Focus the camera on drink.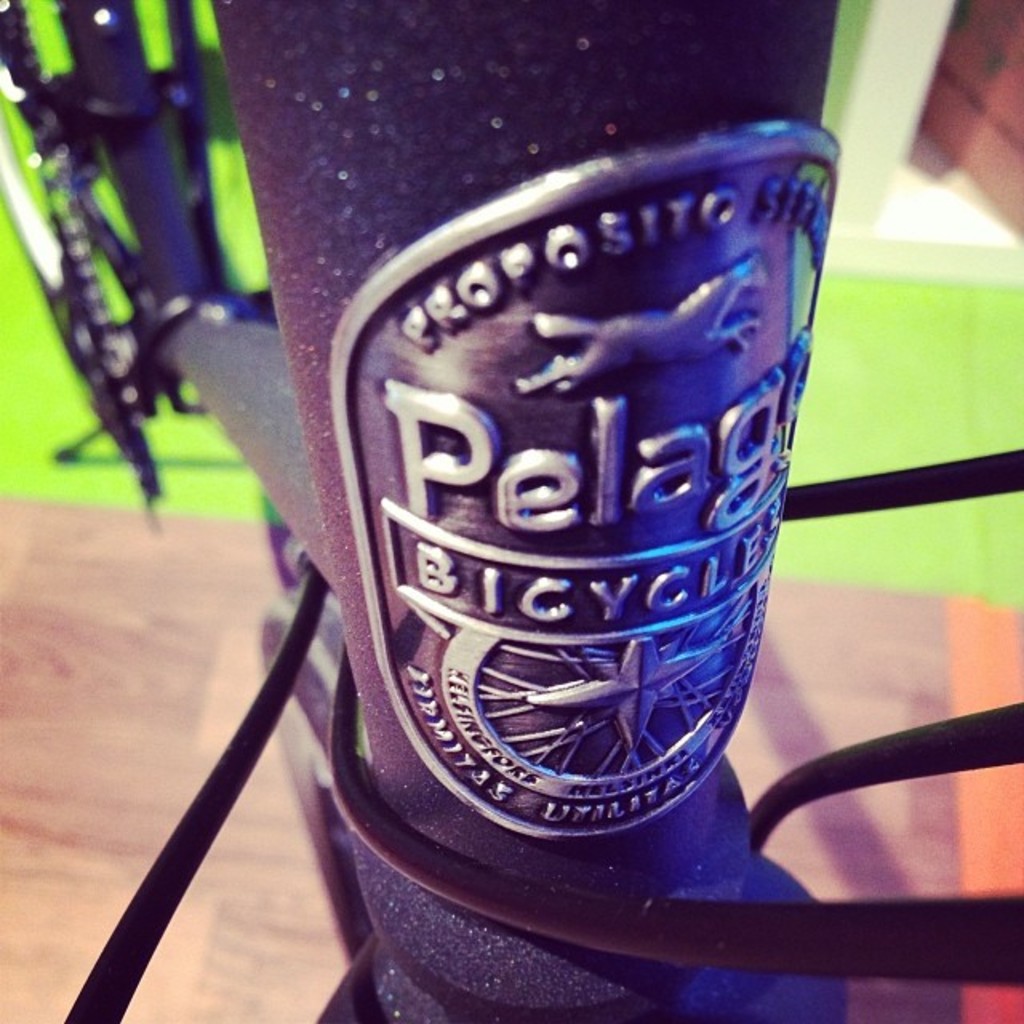
Focus region: bbox=(248, 78, 827, 986).
